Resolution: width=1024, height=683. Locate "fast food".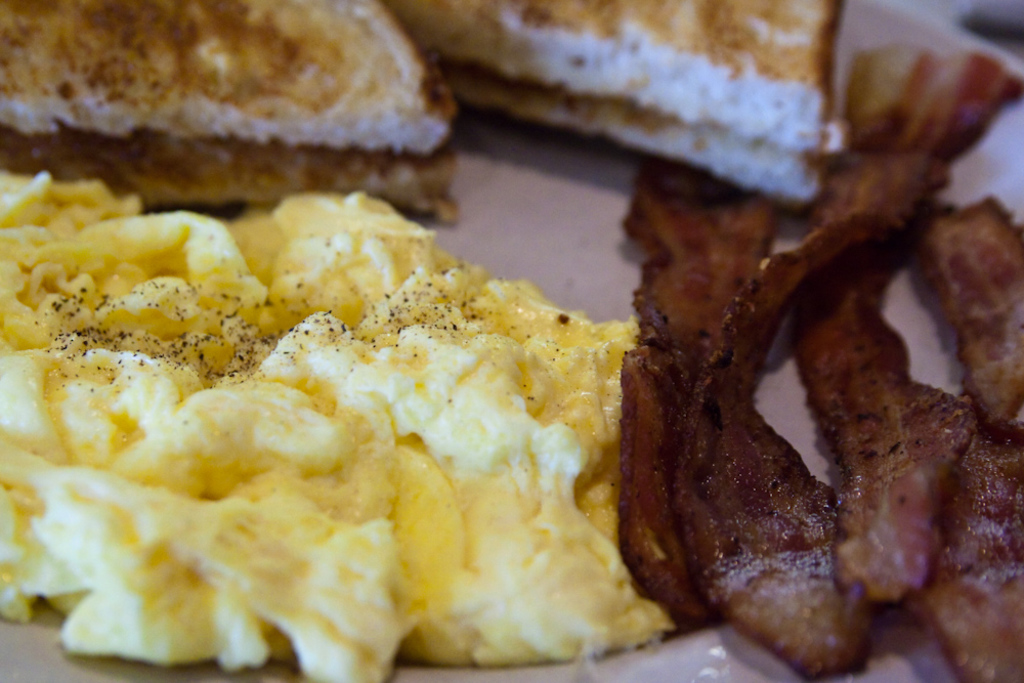
[left=930, top=184, right=1021, bottom=429].
